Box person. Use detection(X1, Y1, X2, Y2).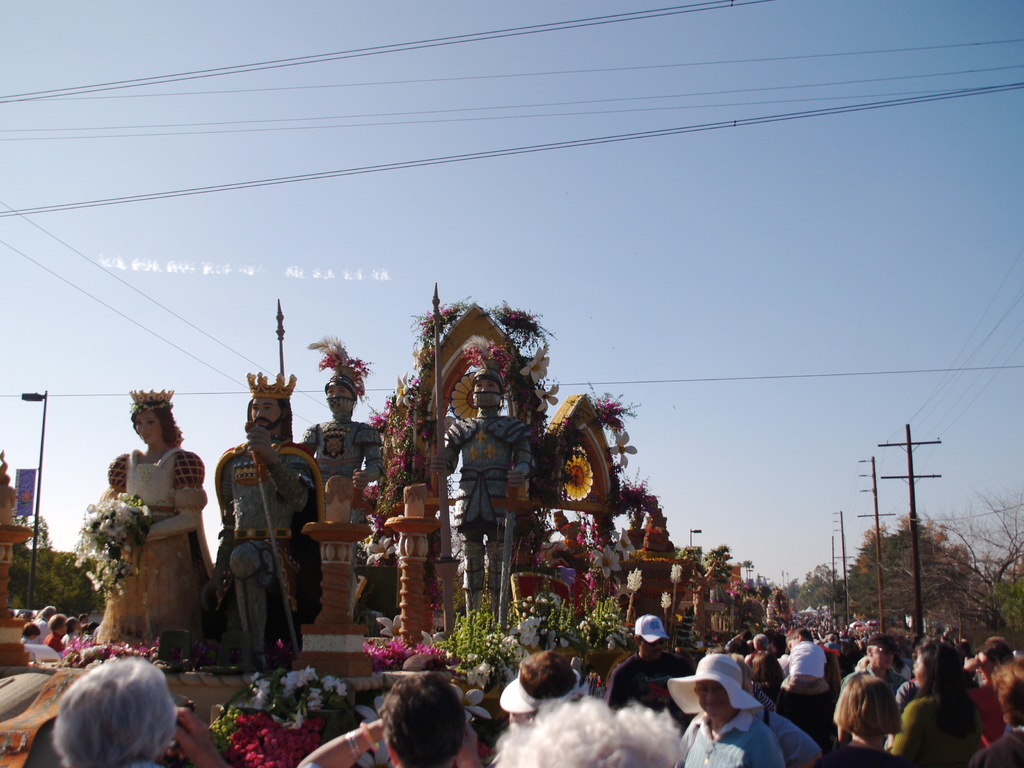
detection(971, 653, 1023, 767).
